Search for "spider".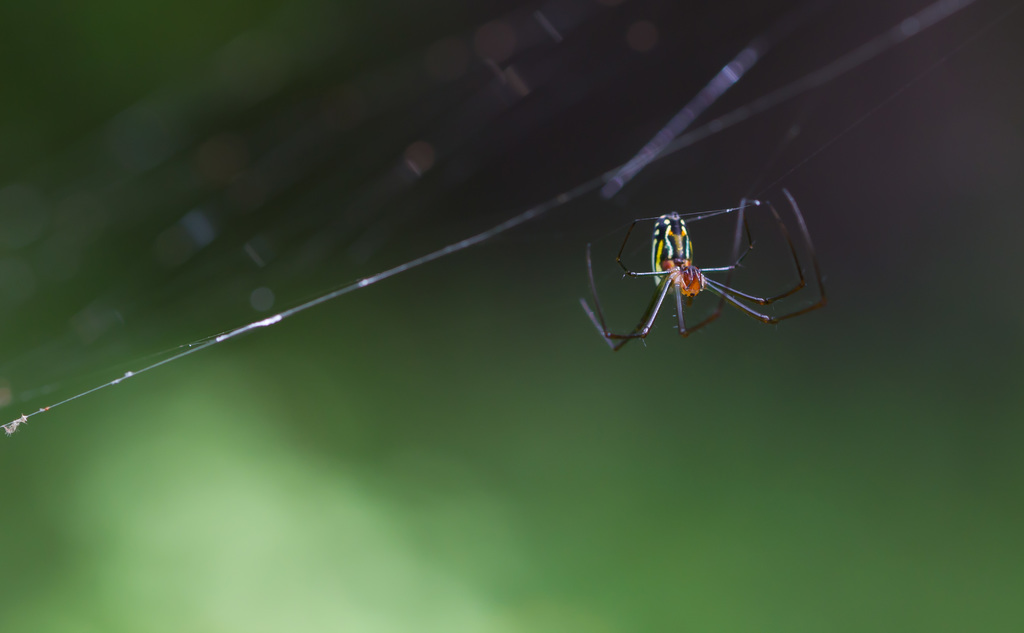
Found at 580 188 837 354.
